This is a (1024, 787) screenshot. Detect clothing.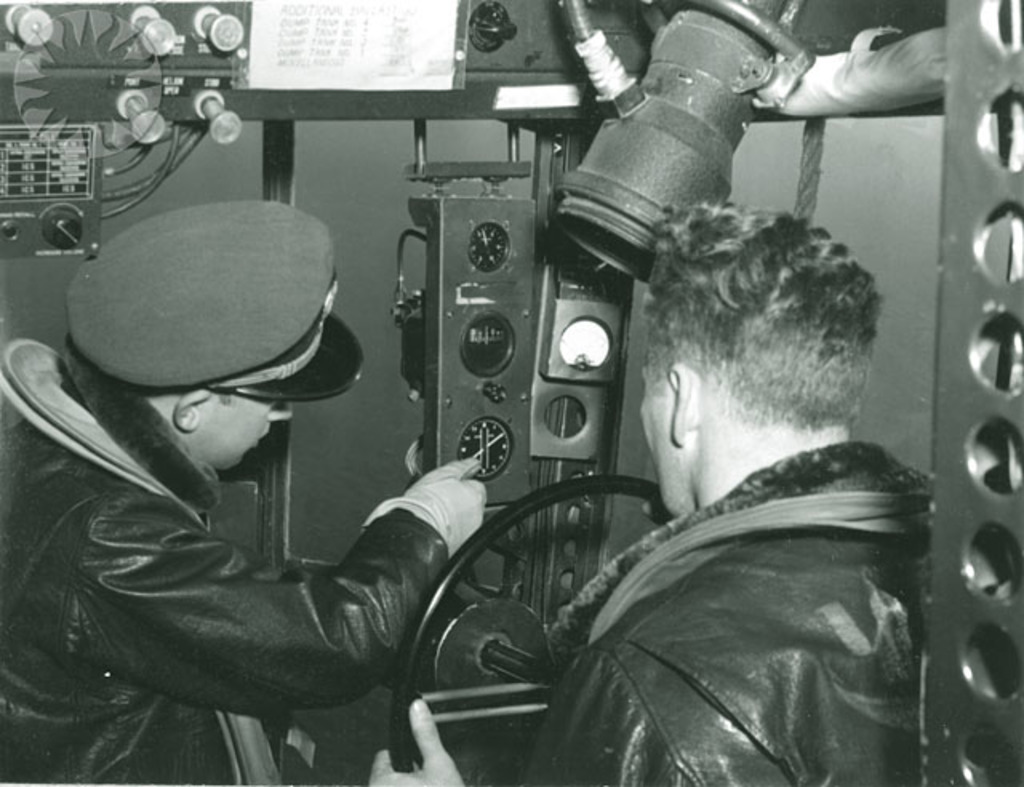
<region>0, 339, 451, 785</region>.
